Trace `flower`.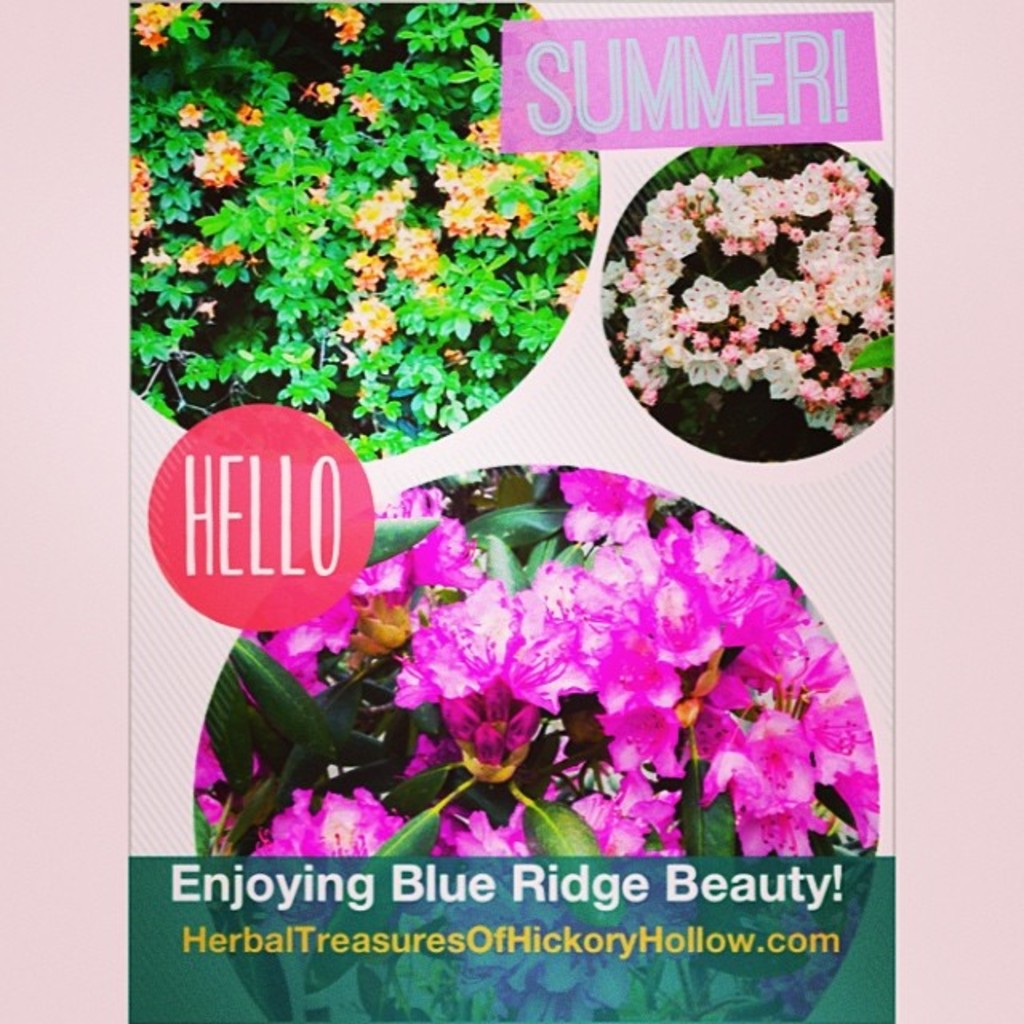
Traced to bbox=(174, 101, 213, 126).
